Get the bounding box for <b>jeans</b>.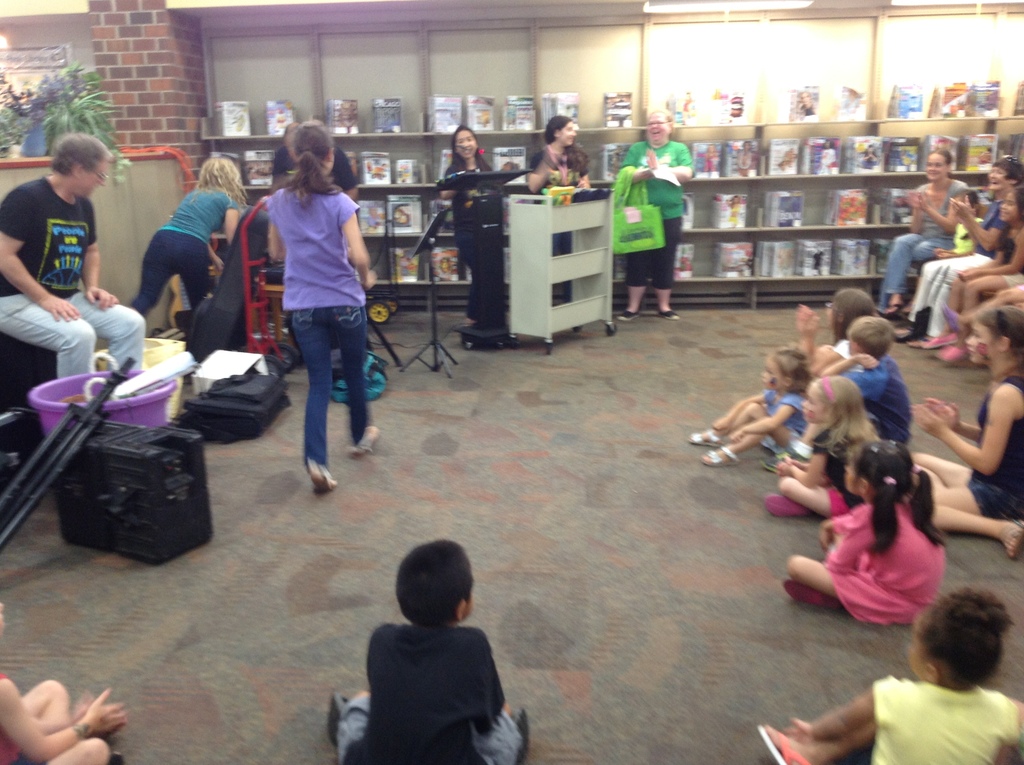
877:234:955:311.
